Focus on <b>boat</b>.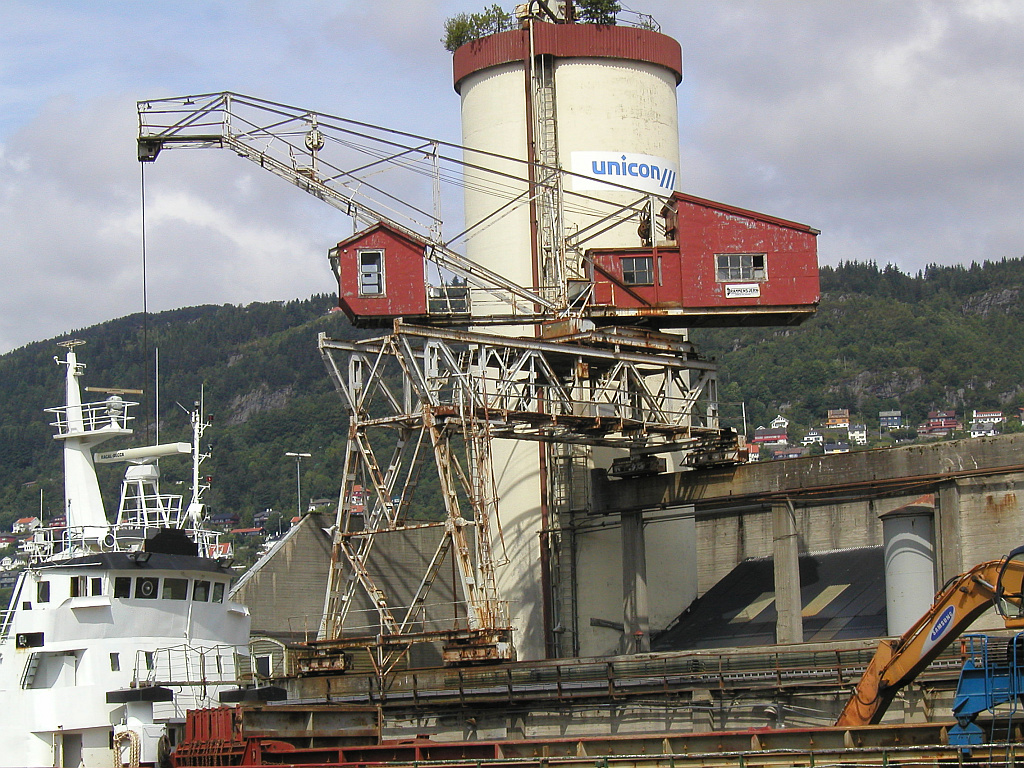
Focused at [x1=0, y1=303, x2=308, y2=737].
